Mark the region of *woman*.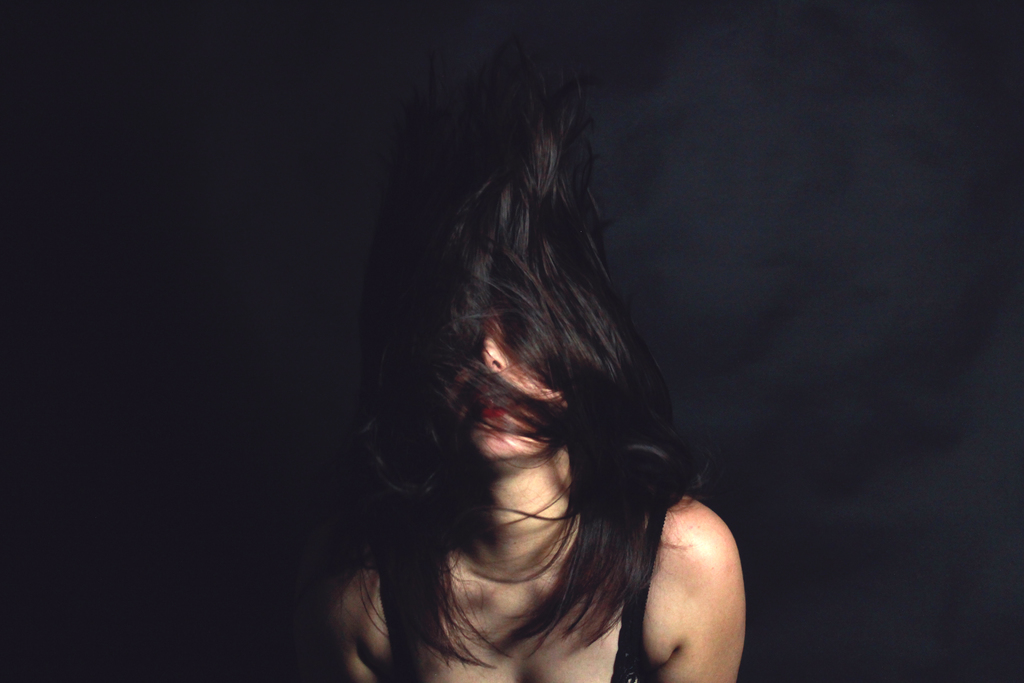
Region: 284 22 759 682.
